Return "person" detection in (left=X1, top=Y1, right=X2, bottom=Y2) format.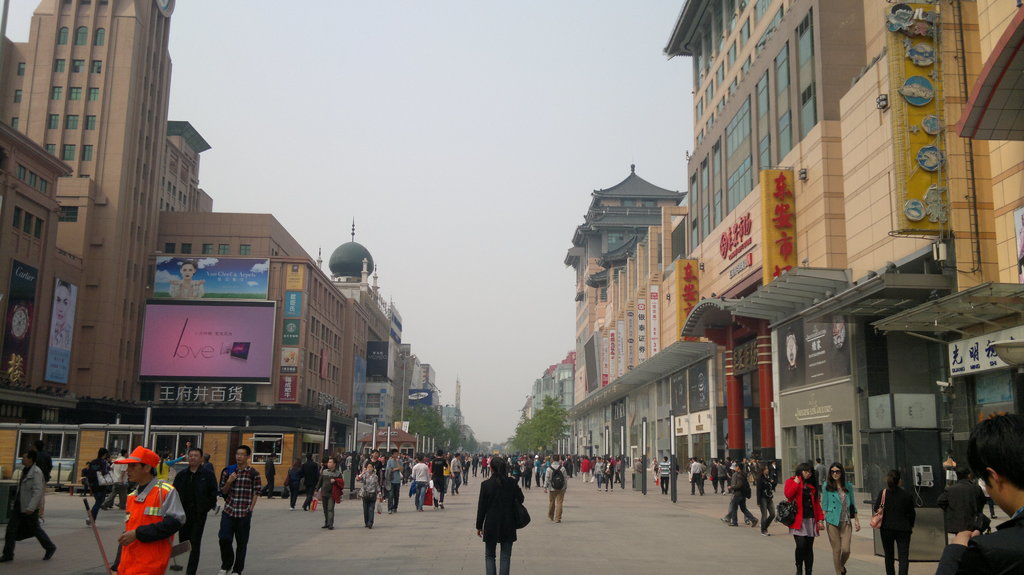
(left=474, top=455, right=527, bottom=574).
